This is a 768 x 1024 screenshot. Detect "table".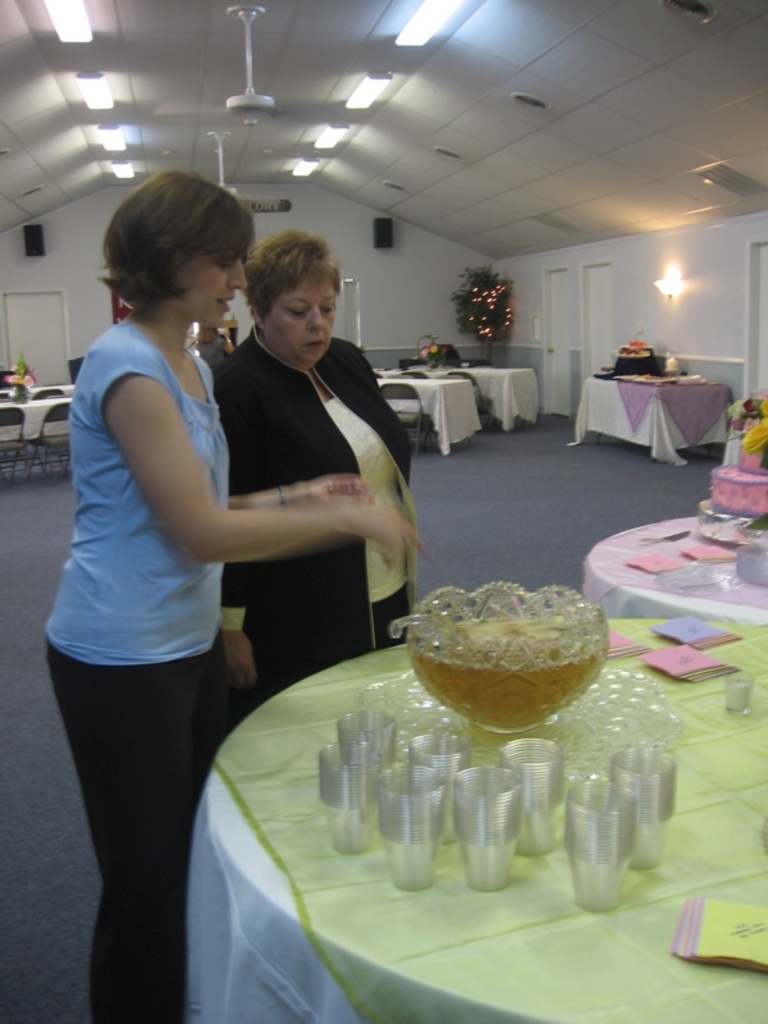
crop(404, 356, 540, 435).
